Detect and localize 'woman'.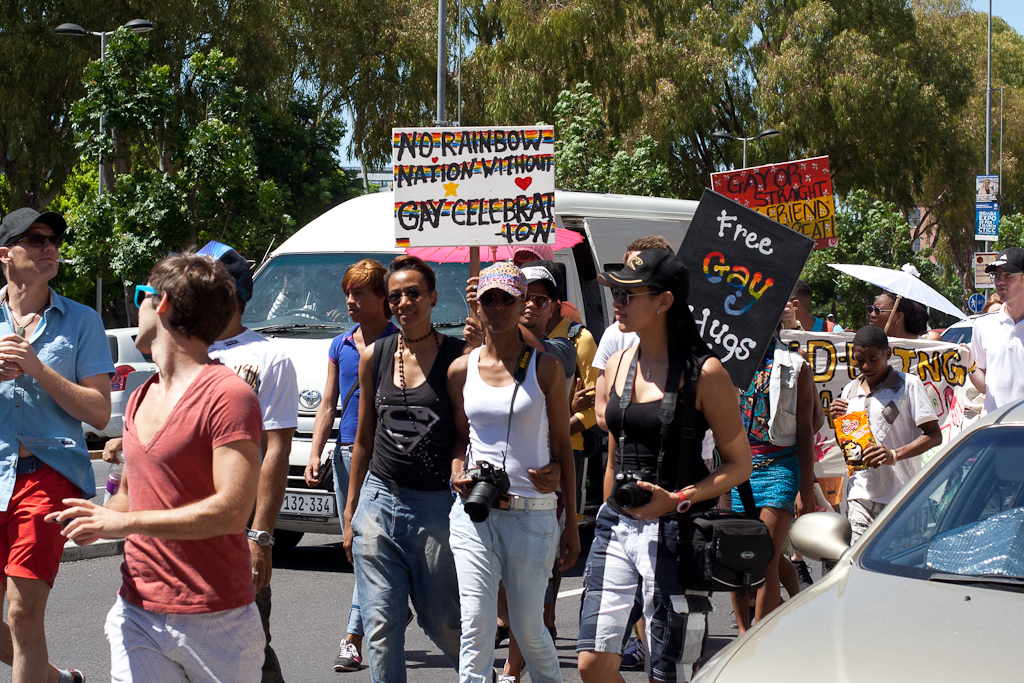
Localized at bbox(577, 249, 753, 682).
